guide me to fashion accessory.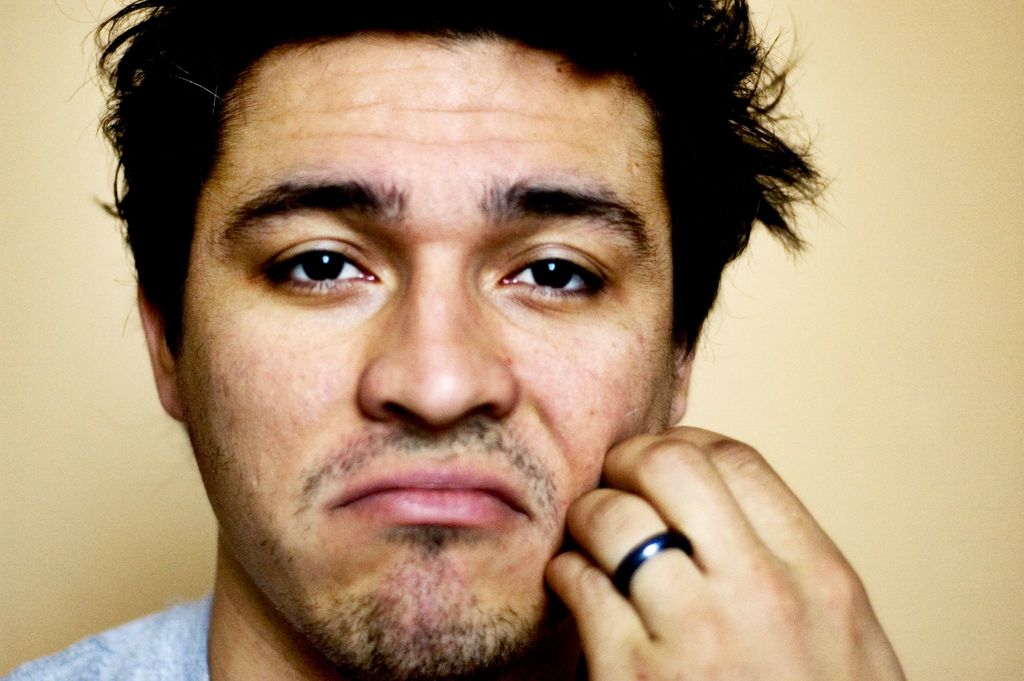
Guidance: (607, 521, 691, 605).
